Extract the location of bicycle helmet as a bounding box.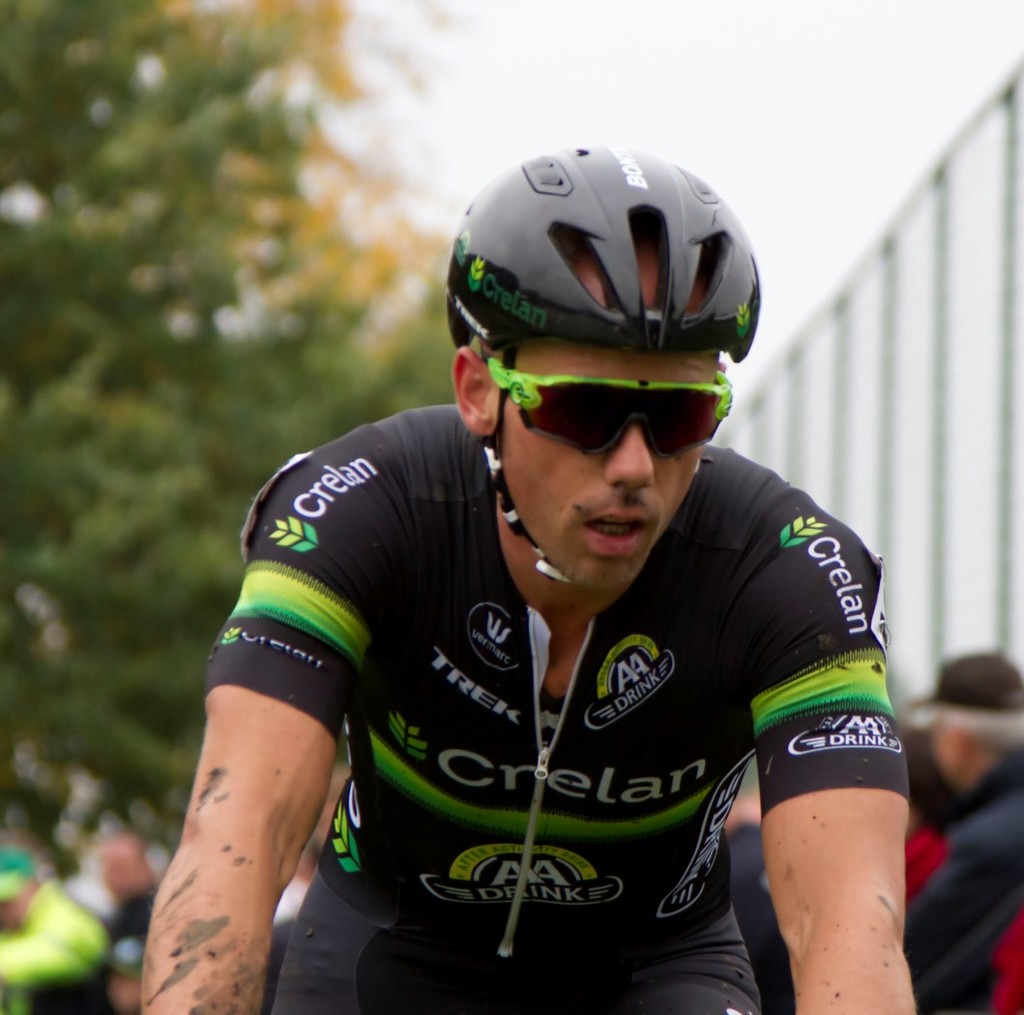
box(444, 144, 757, 363).
